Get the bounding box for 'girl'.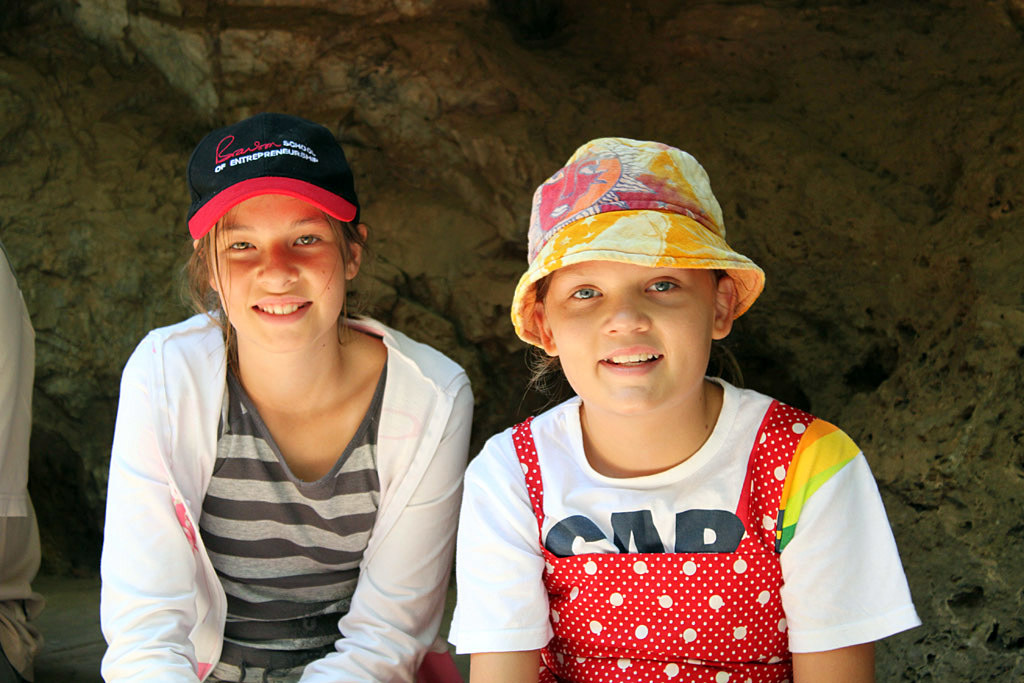
<box>102,119,469,682</box>.
